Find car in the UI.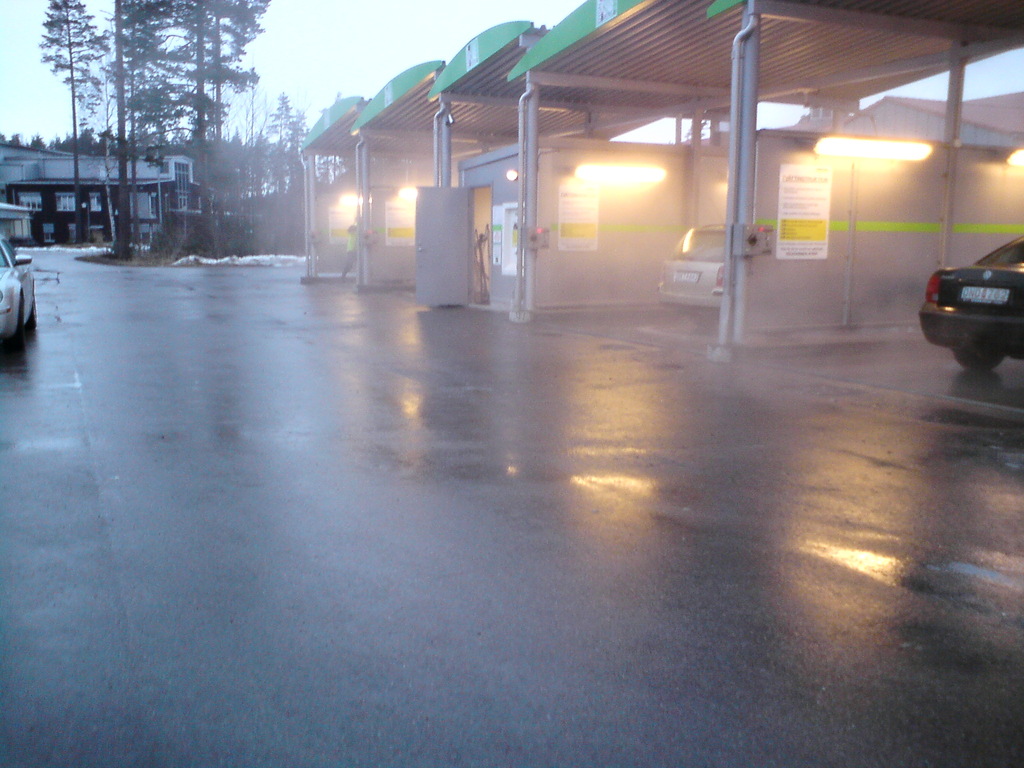
UI element at (0,233,40,344).
